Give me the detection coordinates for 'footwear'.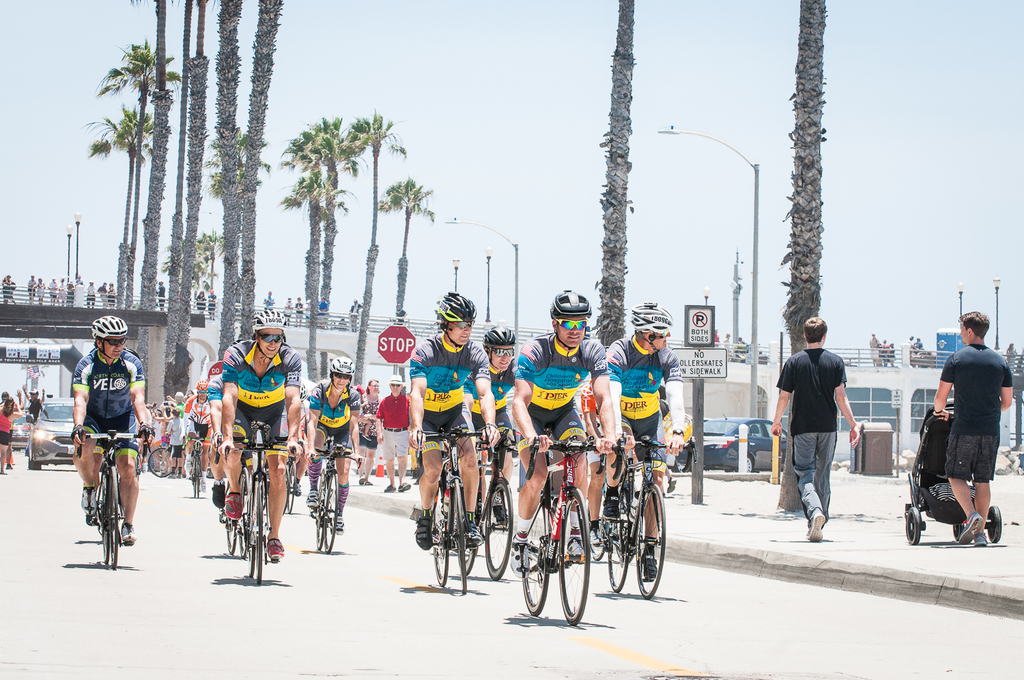
x1=225, y1=489, x2=244, y2=519.
